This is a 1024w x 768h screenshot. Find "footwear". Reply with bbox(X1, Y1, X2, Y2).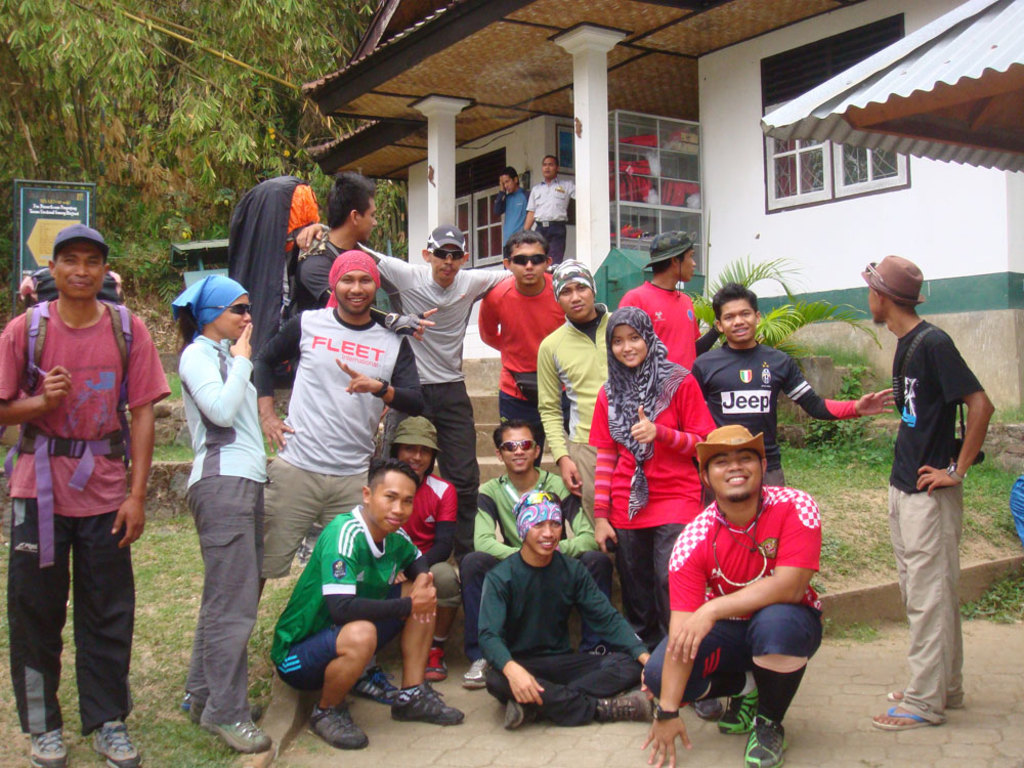
bbox(29, 730, 81, 766).
